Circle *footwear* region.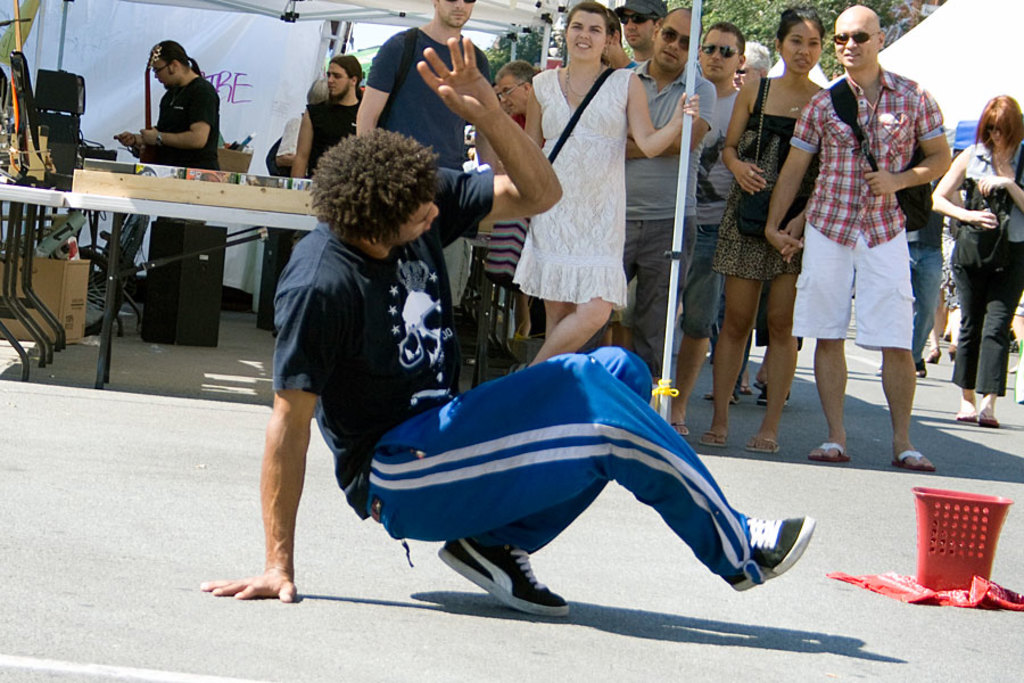
Region: 915:357:928:378.
